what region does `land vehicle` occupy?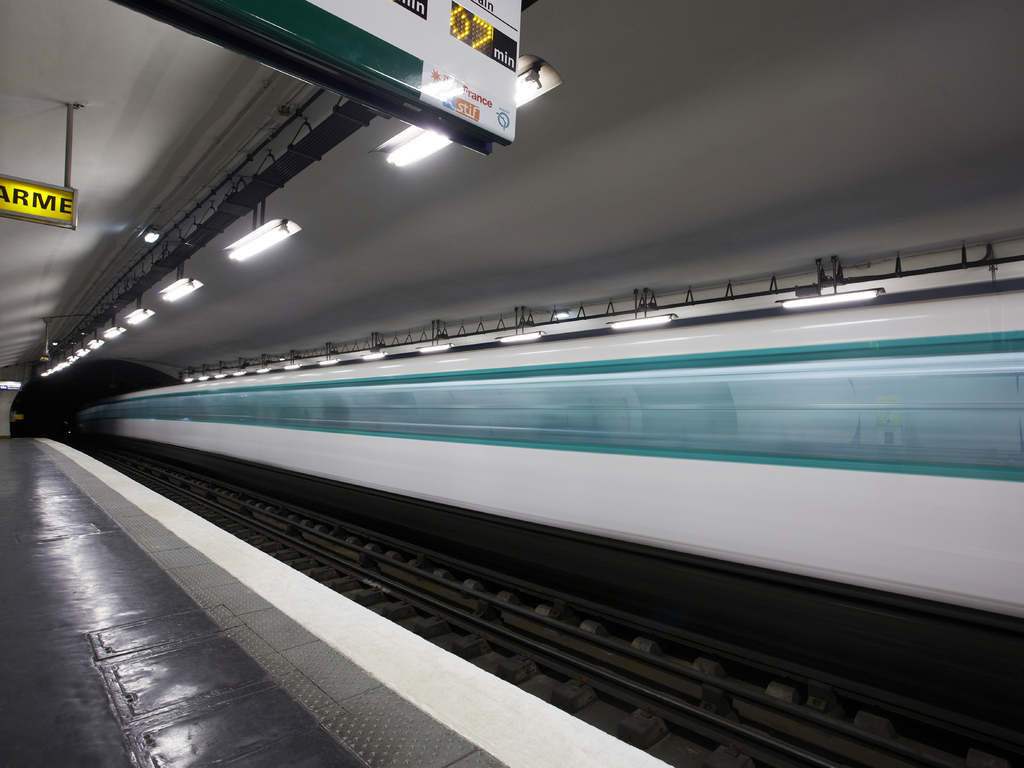
35 253 1023 724.
